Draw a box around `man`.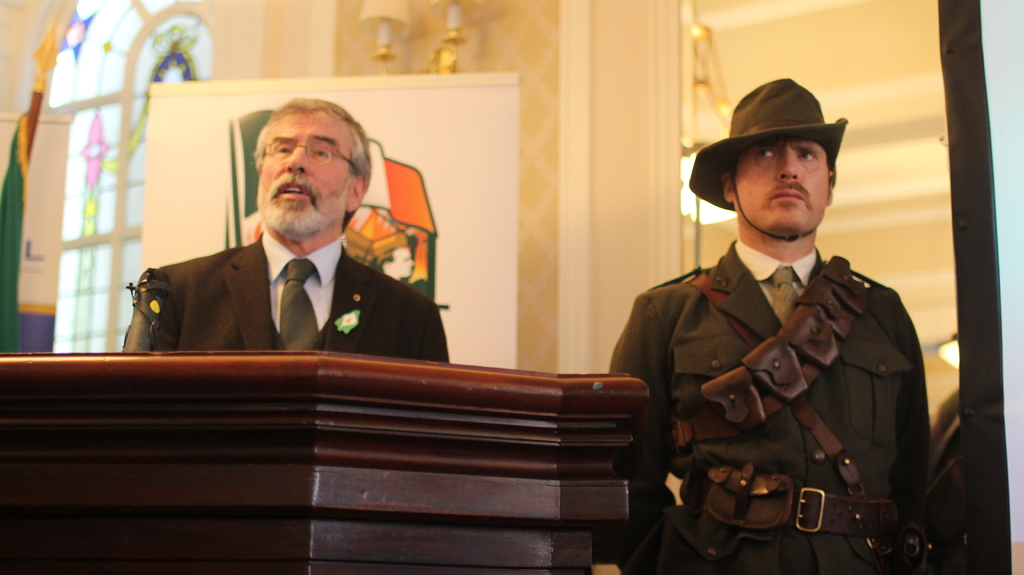
detection(131, 106, 445, 373).
